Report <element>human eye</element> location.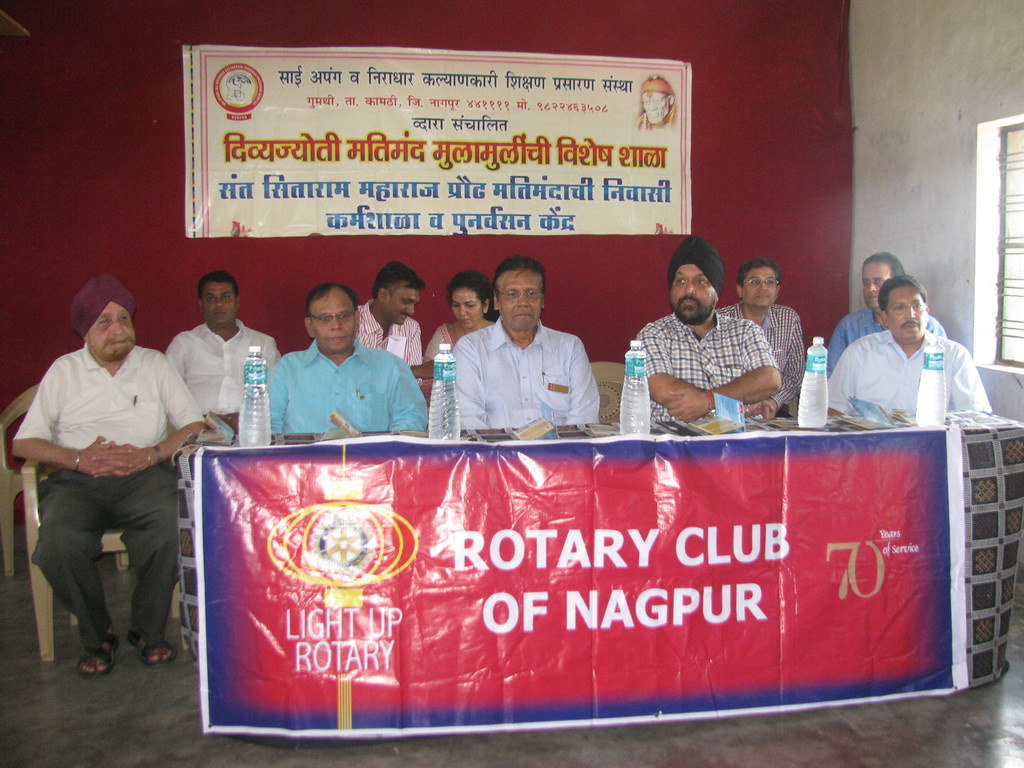
Report: detection(508, 291, 518, 300).
